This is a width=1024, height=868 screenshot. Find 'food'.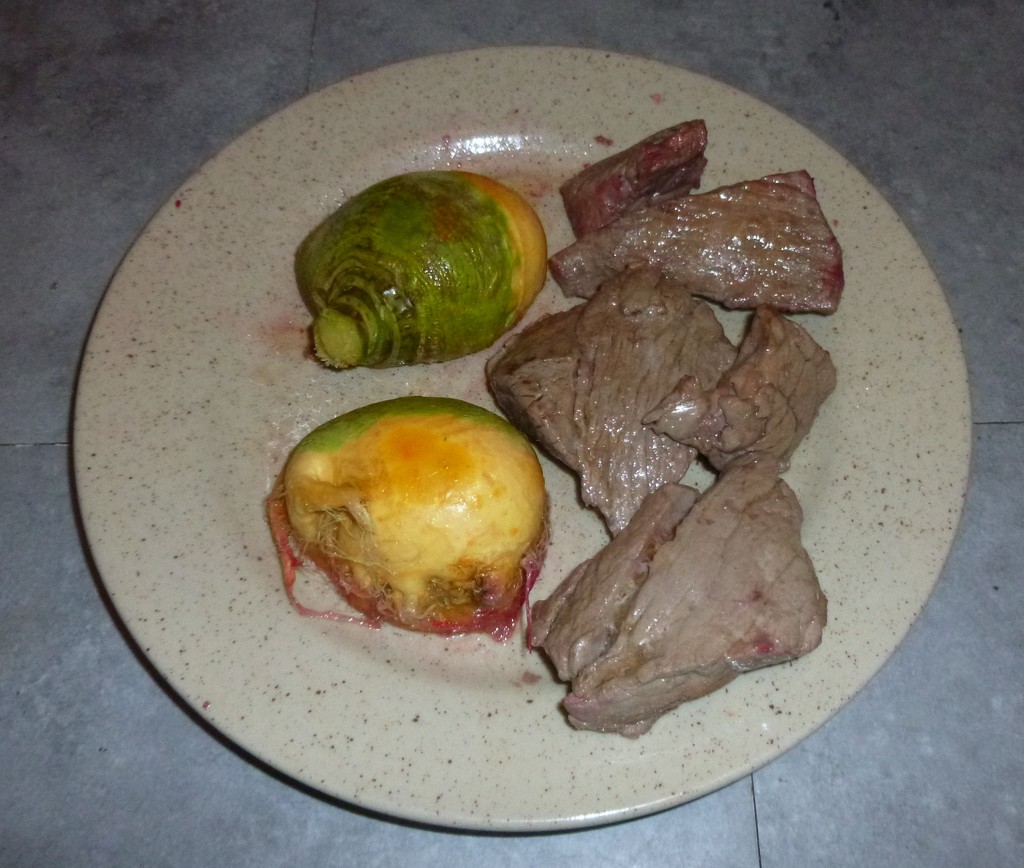
Bounding box: 484:307:578:474.
